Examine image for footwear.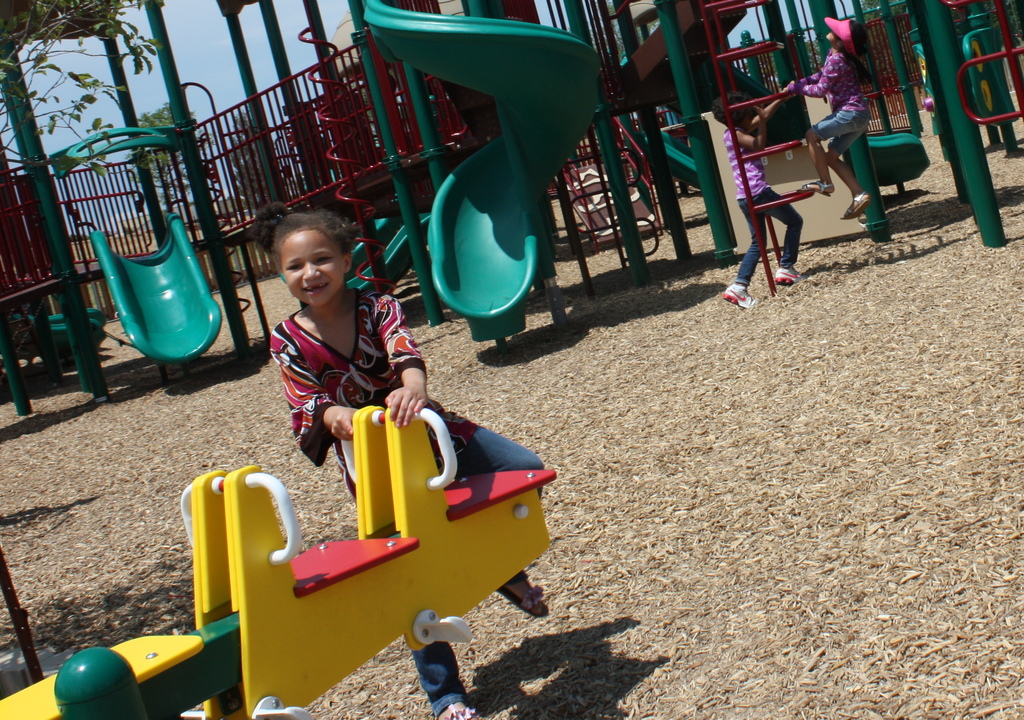
Examination result: Rect(778, 265, 806, 279).
